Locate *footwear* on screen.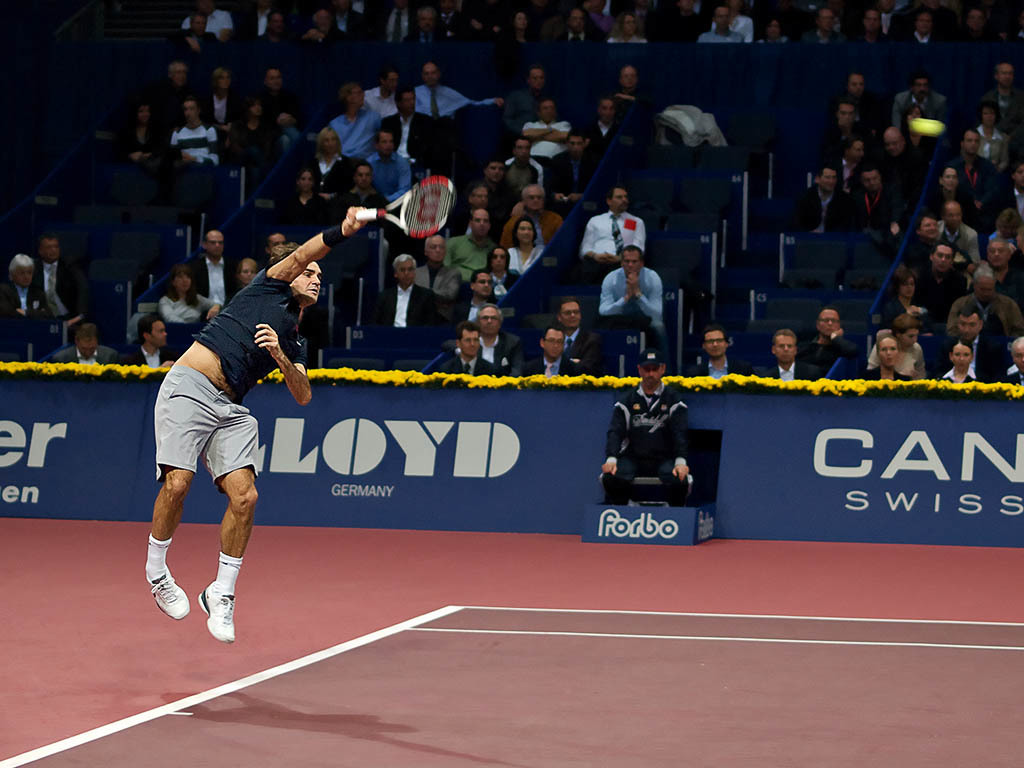
On screen at {"x1": 140, "y1": 573, "x2": 189, "y2": 620}.
